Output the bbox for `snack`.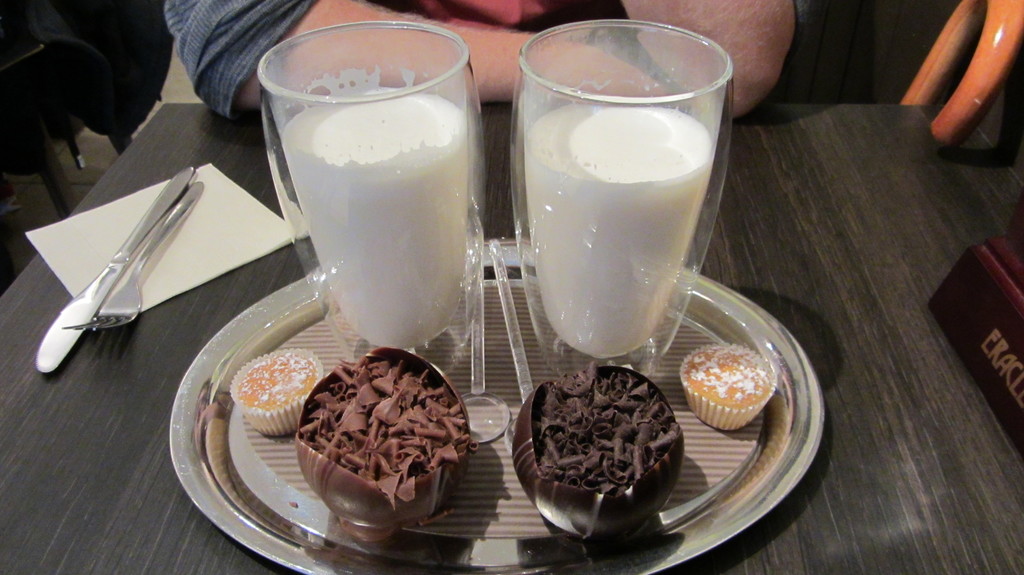
select_region(510, 358, 684, 547).
